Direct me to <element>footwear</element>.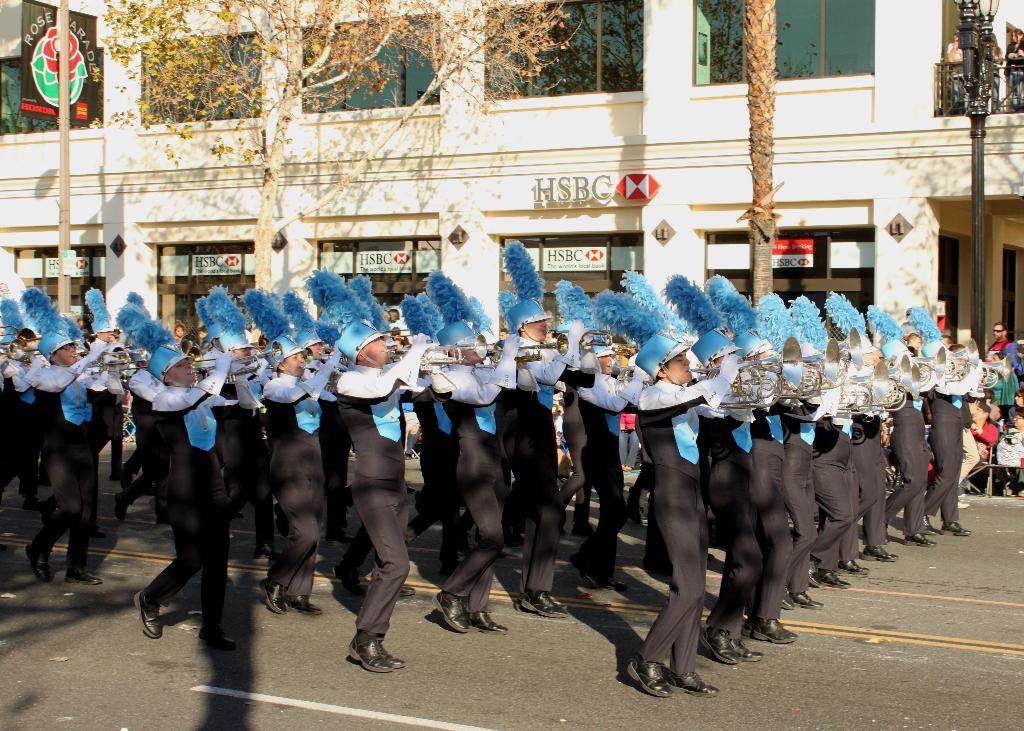
Direction: 428,587,465,631.
